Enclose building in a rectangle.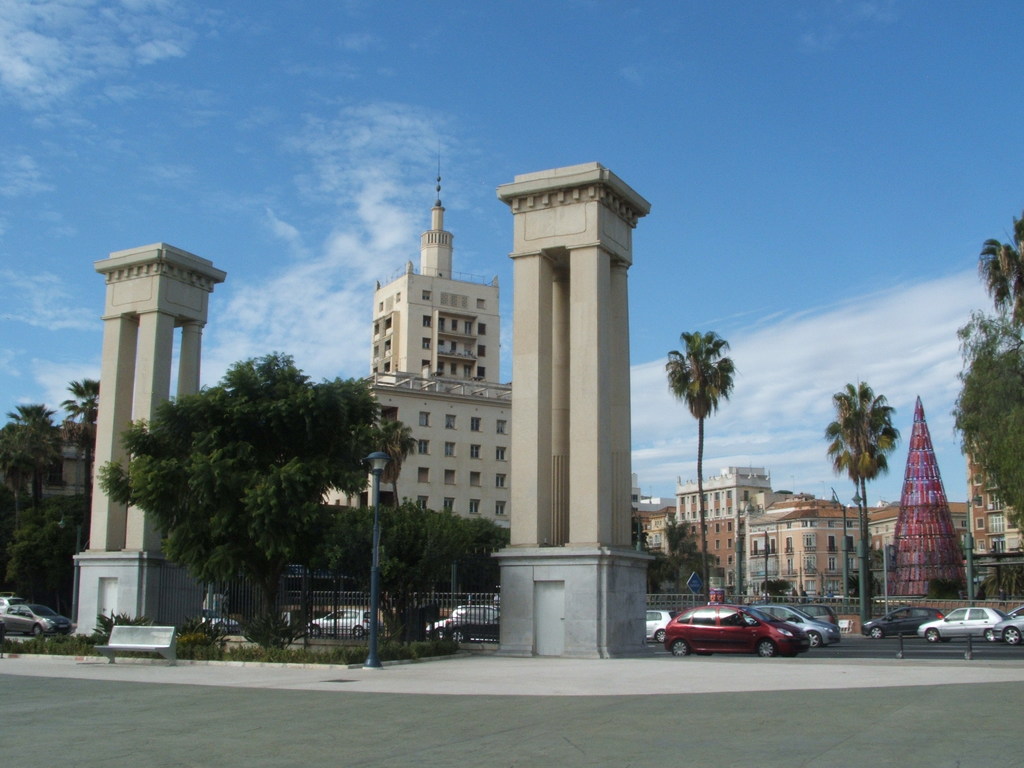
[1, 420, 96, 496].
